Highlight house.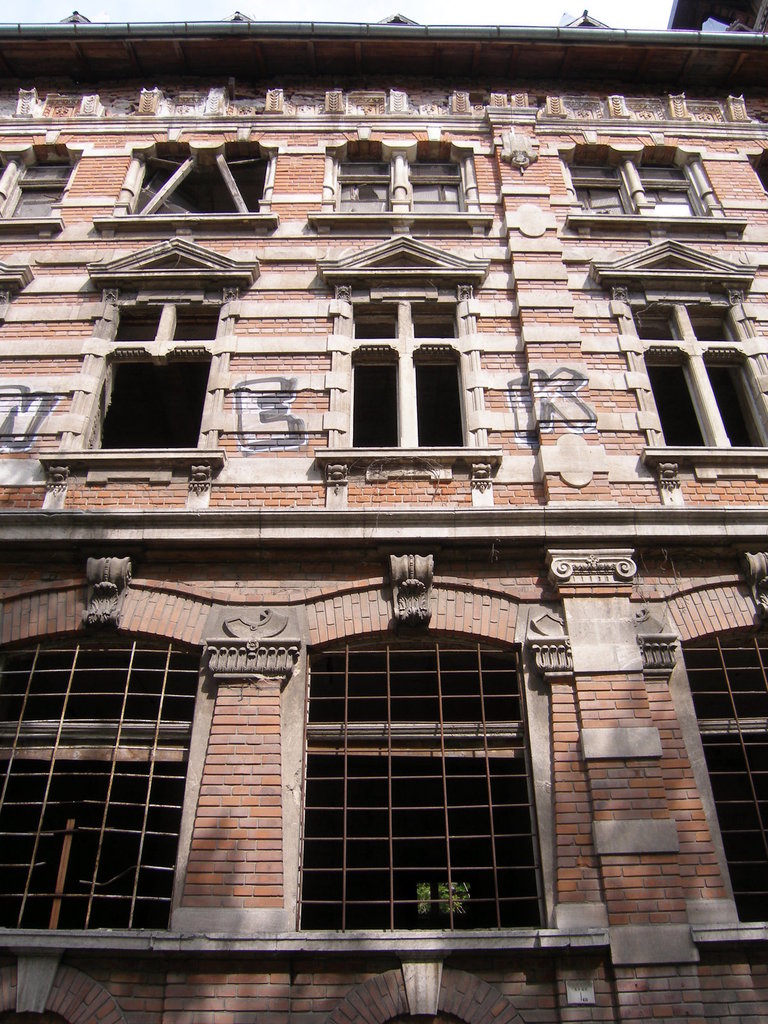
Highlighted region: select_region(0, 3, 767, 1023).
